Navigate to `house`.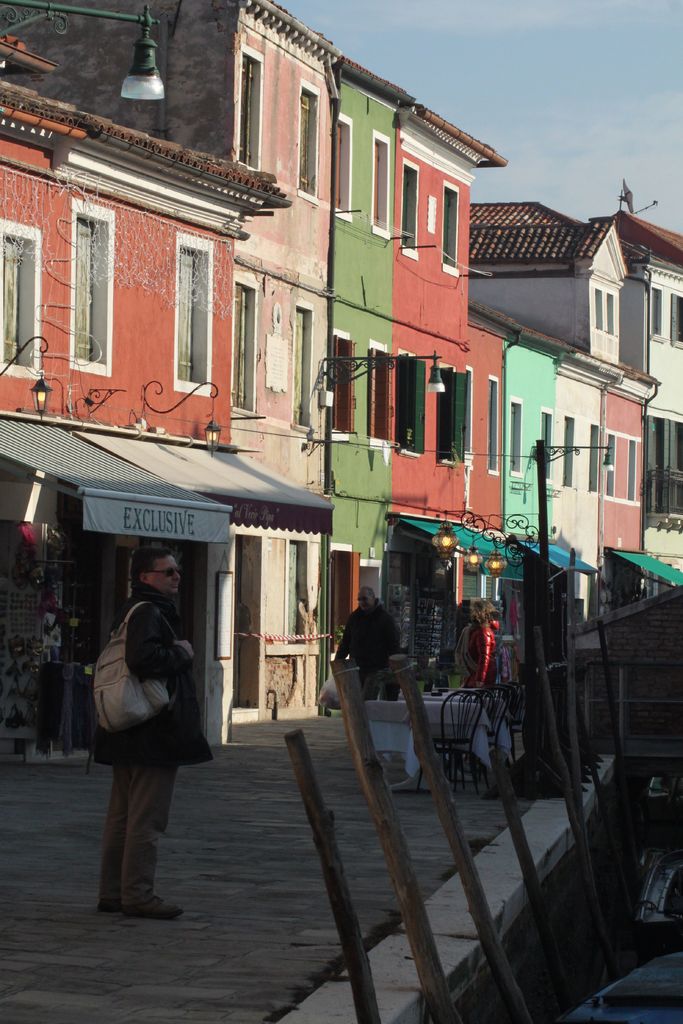
Navigation target: box=[0, 0, 506, 755].
